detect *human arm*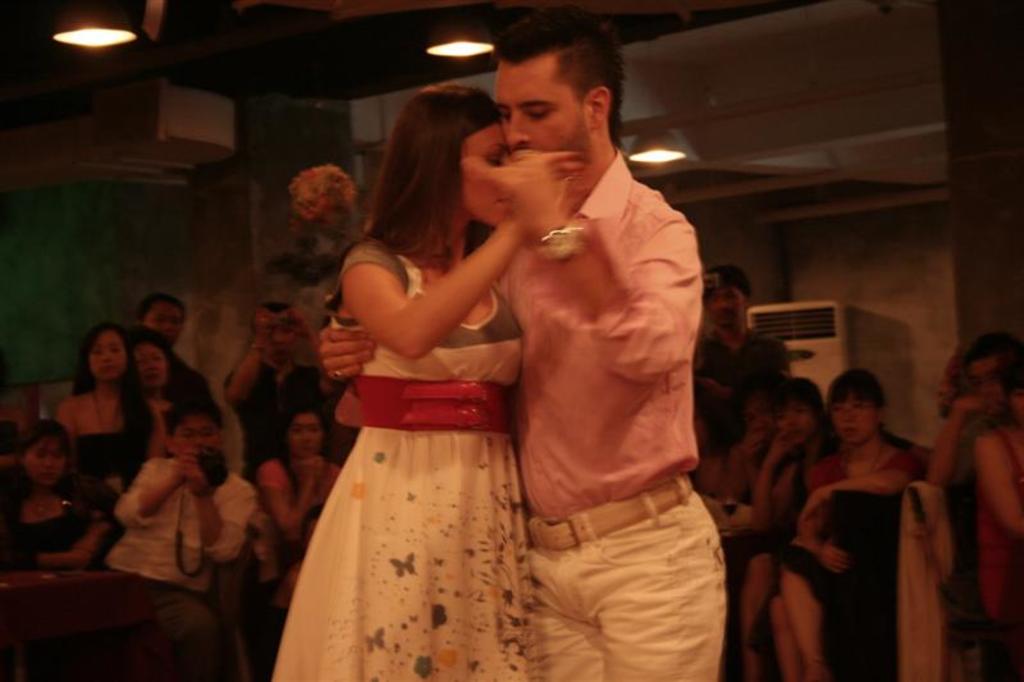
rect(219, 306, 280, 411)
